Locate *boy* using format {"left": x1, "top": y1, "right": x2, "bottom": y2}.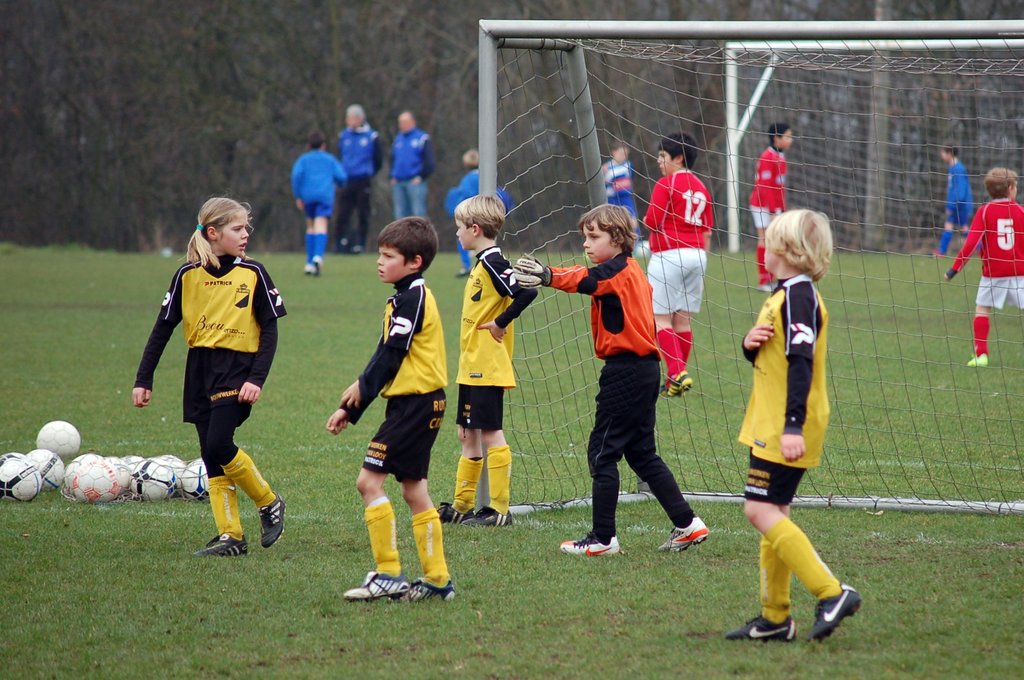
{"left": 598, "top": 145, "right": 635, "bottom": 245}.
